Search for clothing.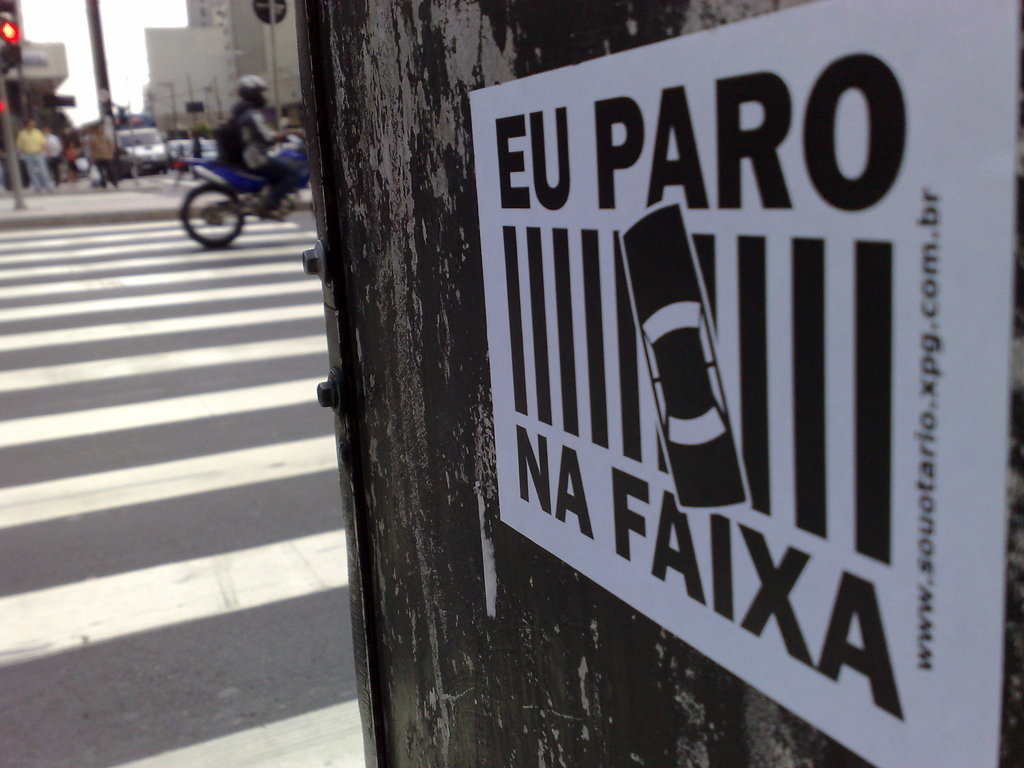
Found at rect(17, 127, 56, 188).
